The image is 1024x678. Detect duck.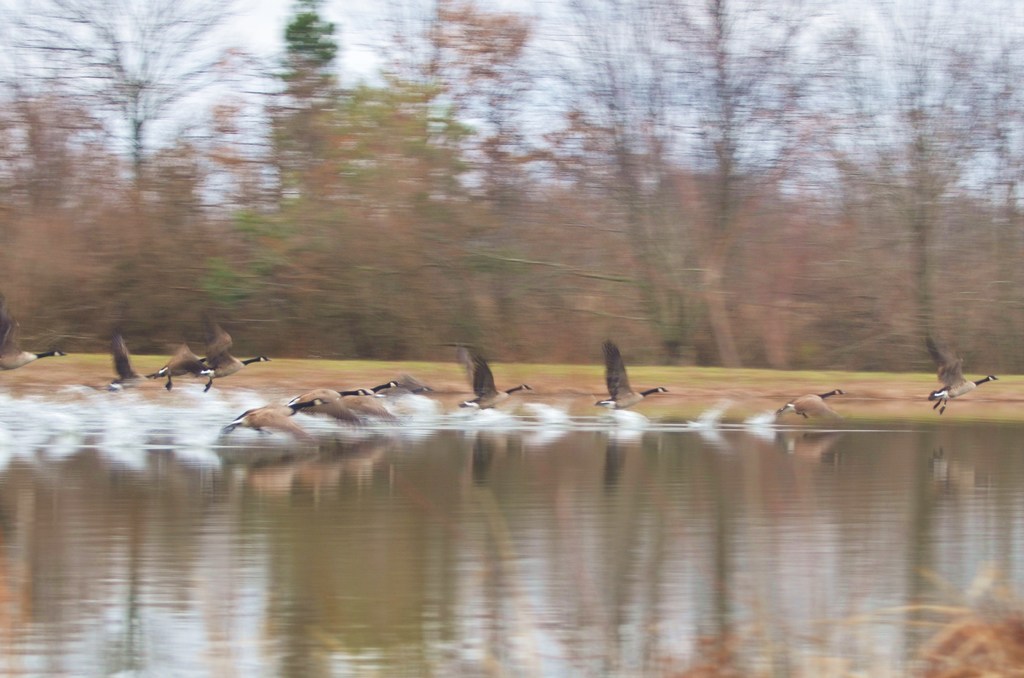
Detection: [230, 399, 319, 438].
